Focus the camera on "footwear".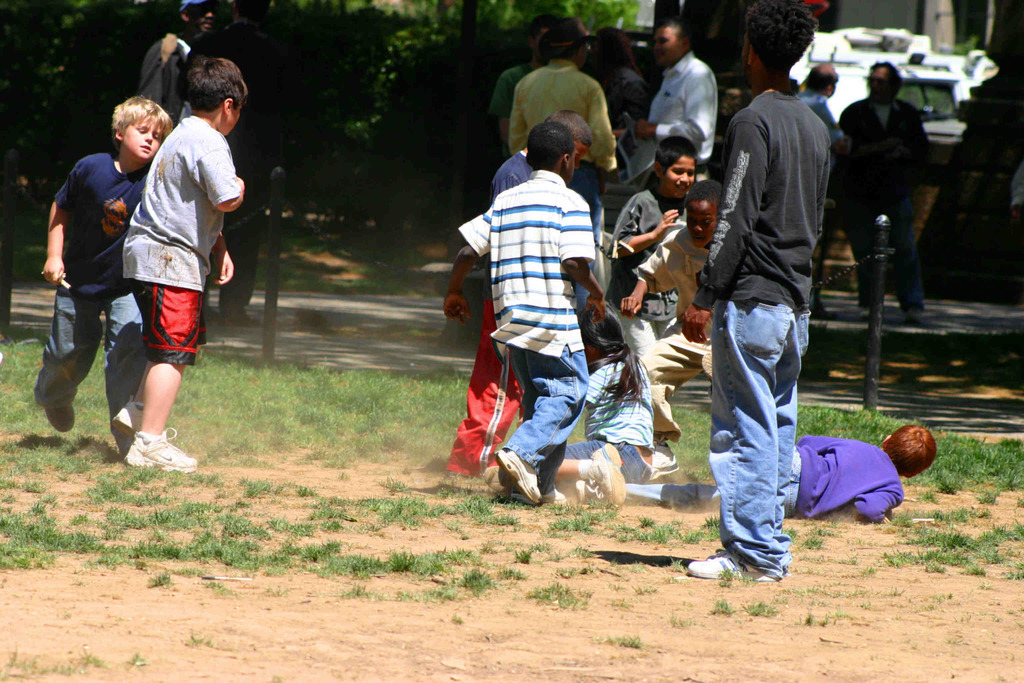
Focus region: [507,486,563,502].
